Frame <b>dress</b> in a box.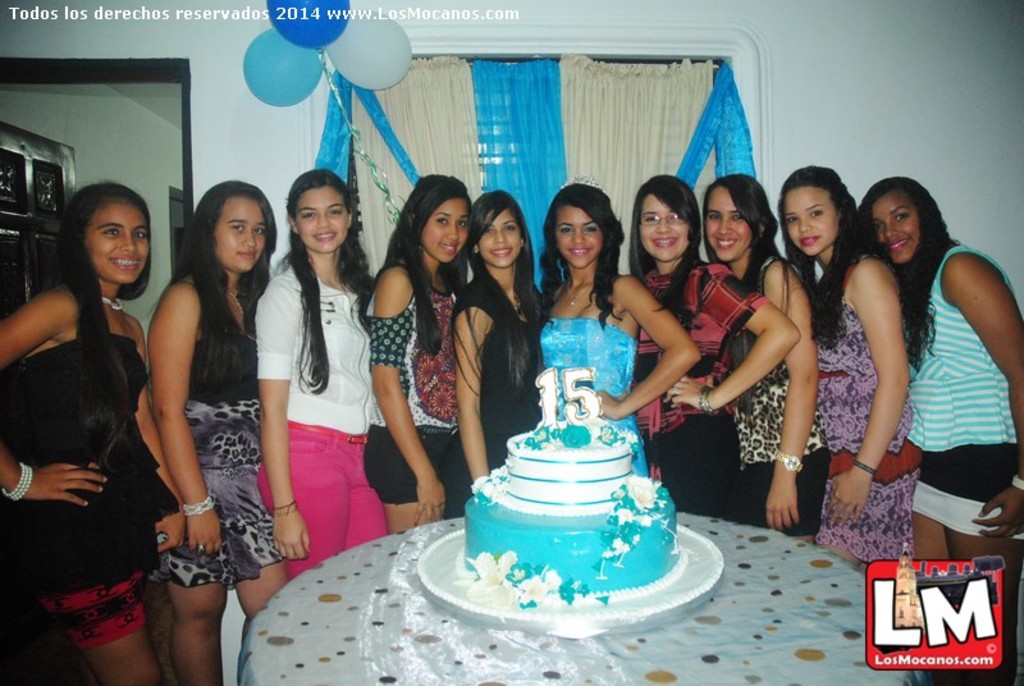
(543, 317, 649, 477).
